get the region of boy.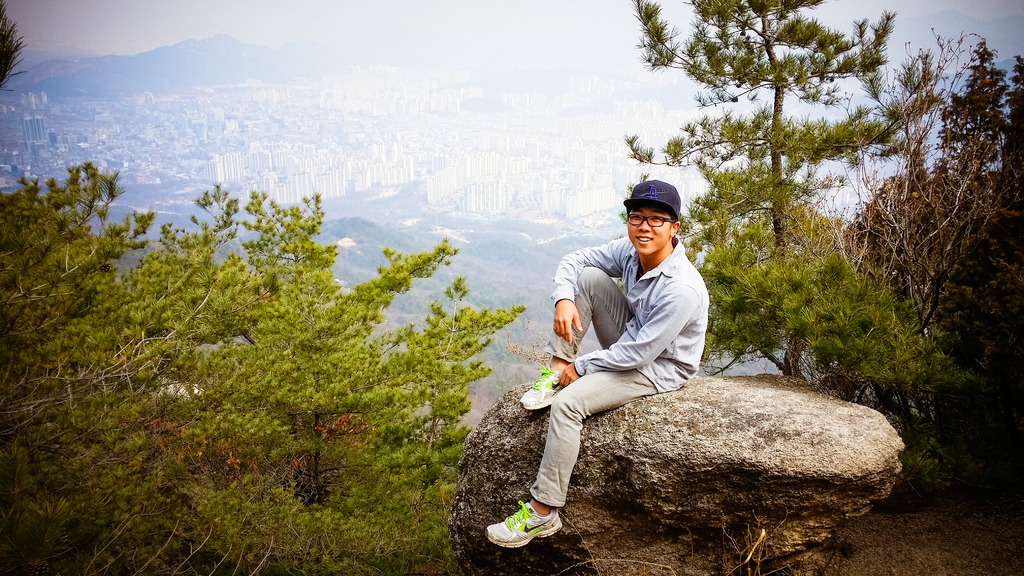
[x1=520, y1=176, x2=728, y2=478].
